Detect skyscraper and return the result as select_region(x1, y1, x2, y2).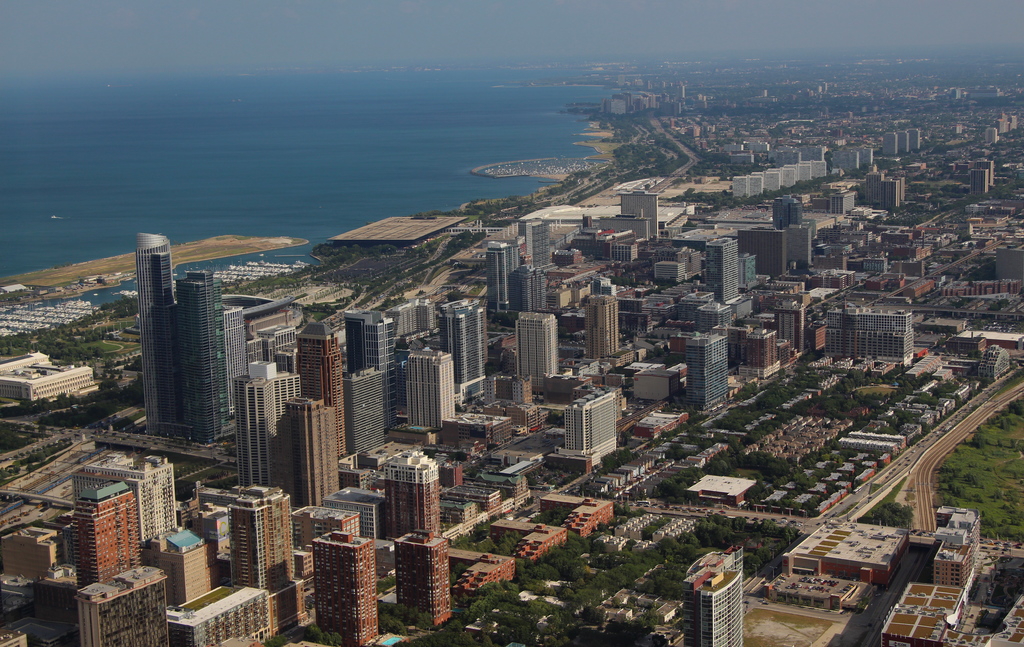
select_region(705, 234, 740, 307).
